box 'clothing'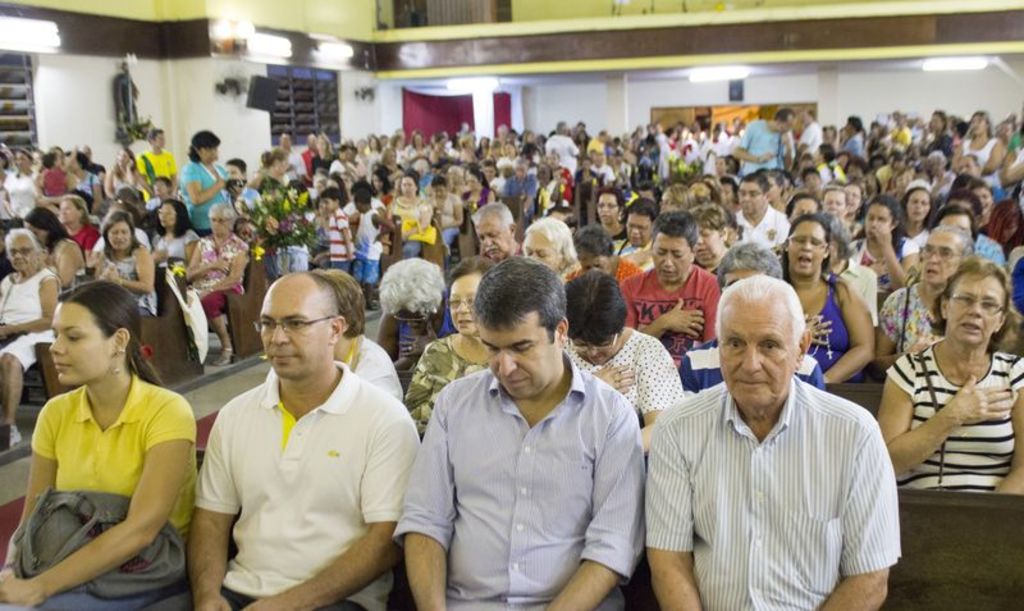
select_region(355, 206, 384, 281)
